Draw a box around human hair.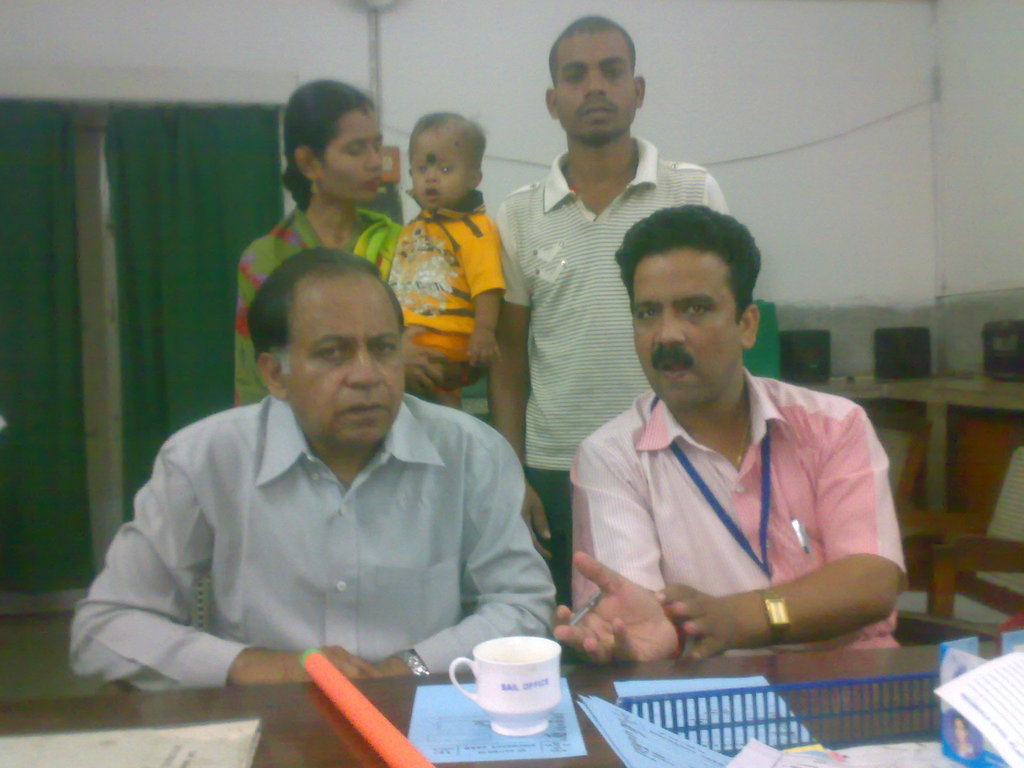
(left=275, top=79, right=378, bottom=194).
